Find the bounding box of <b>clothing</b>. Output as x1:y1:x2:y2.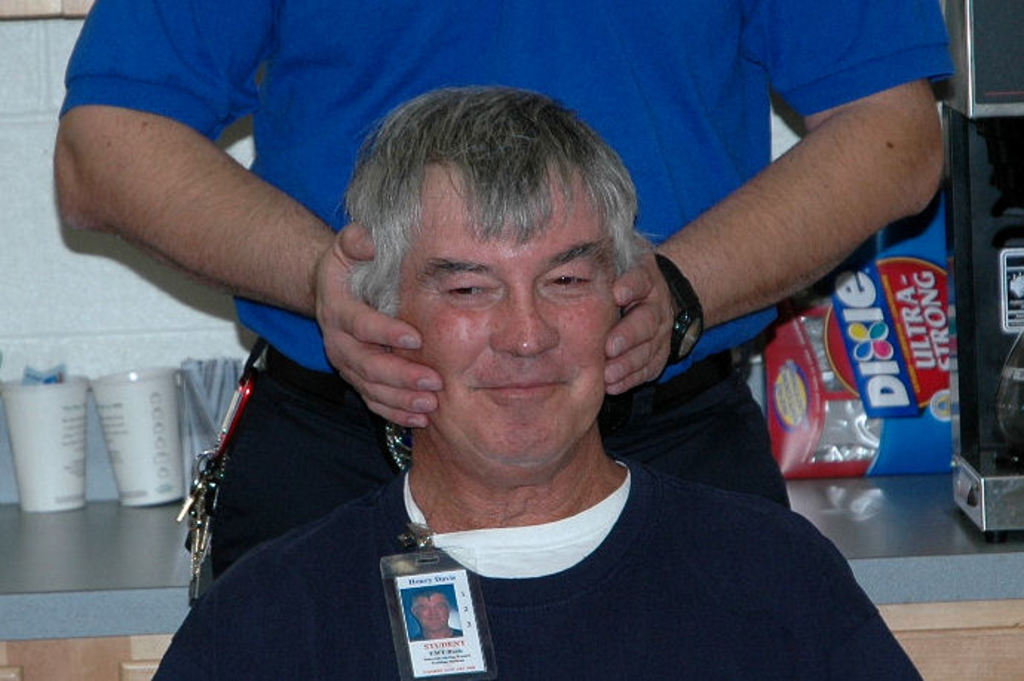
64:0:962:381.
